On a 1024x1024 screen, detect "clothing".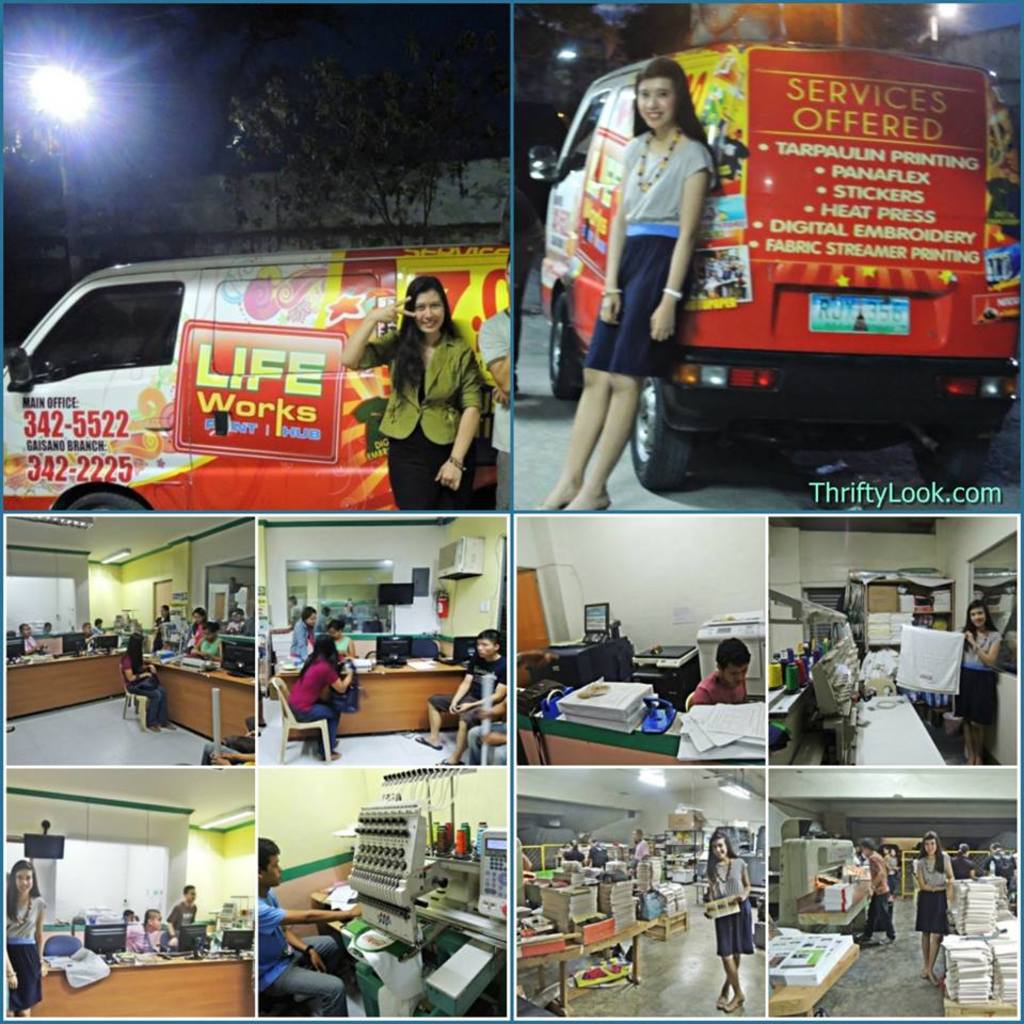
BBox(378, 288, 495, 500).
